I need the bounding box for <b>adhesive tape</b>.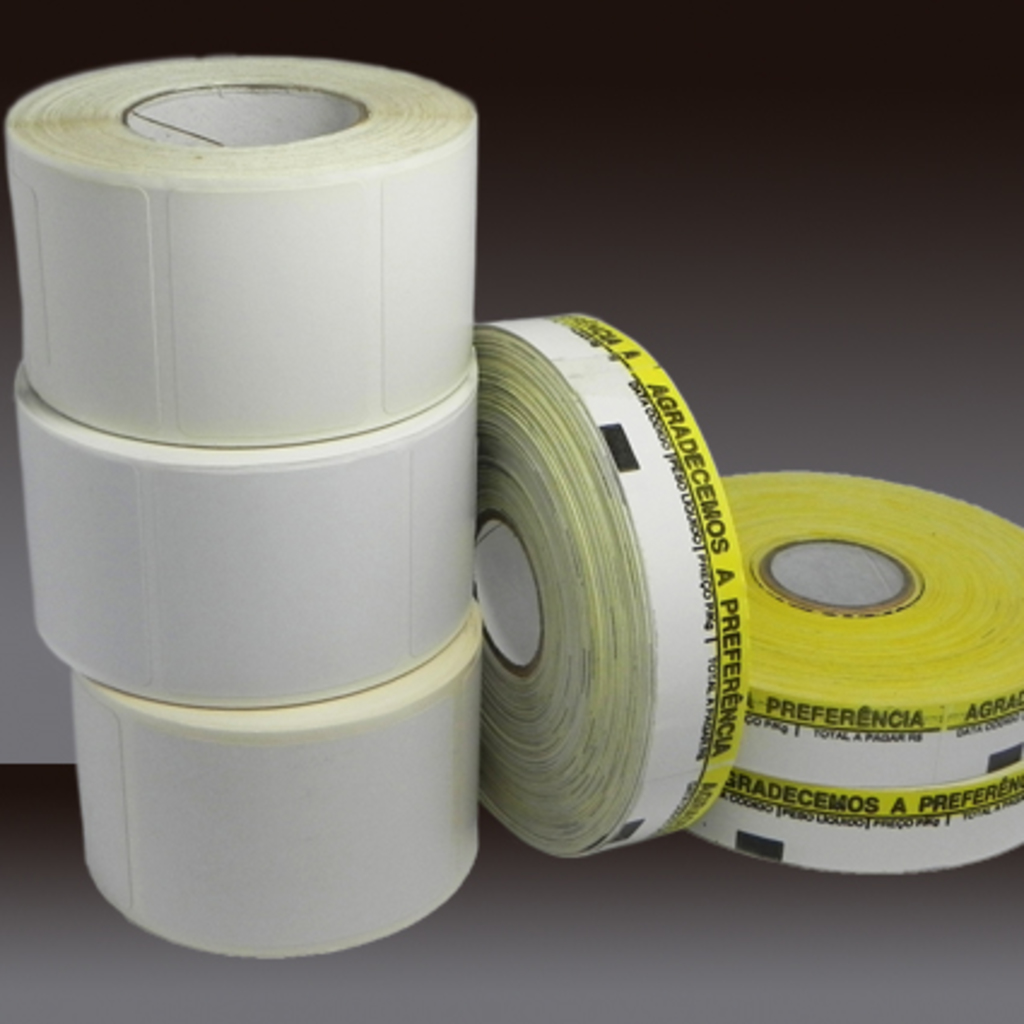
Here it is: crop(7, 352, 477, 708).
